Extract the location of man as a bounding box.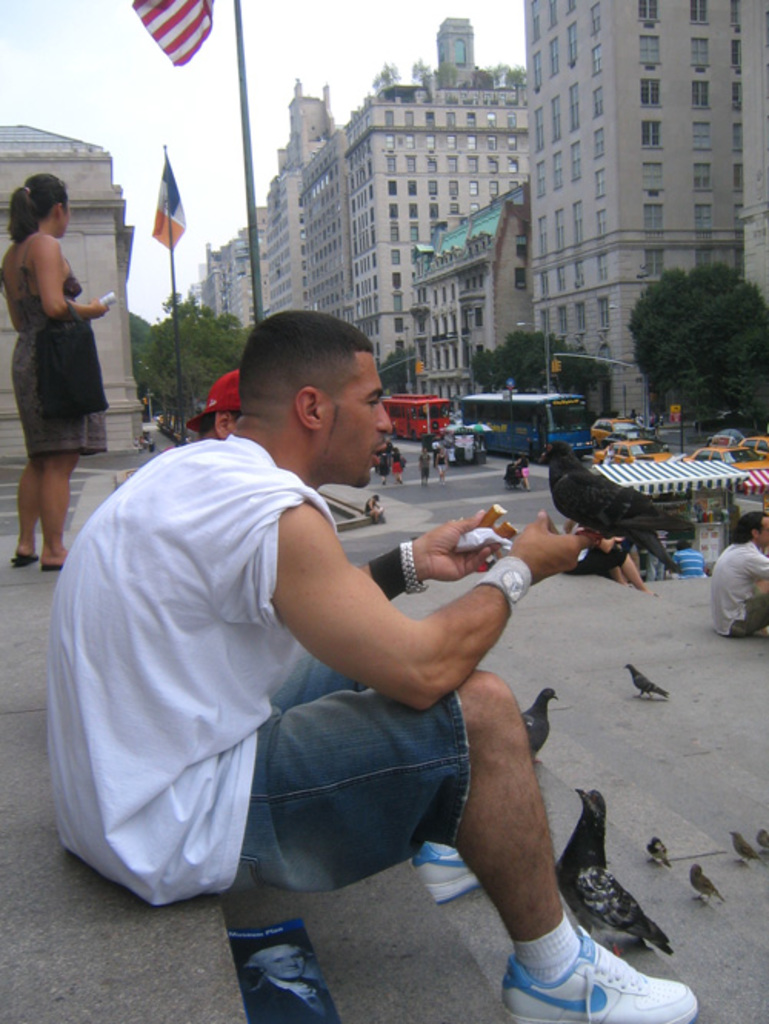
bbox=[37, 309, 706, 1022].
